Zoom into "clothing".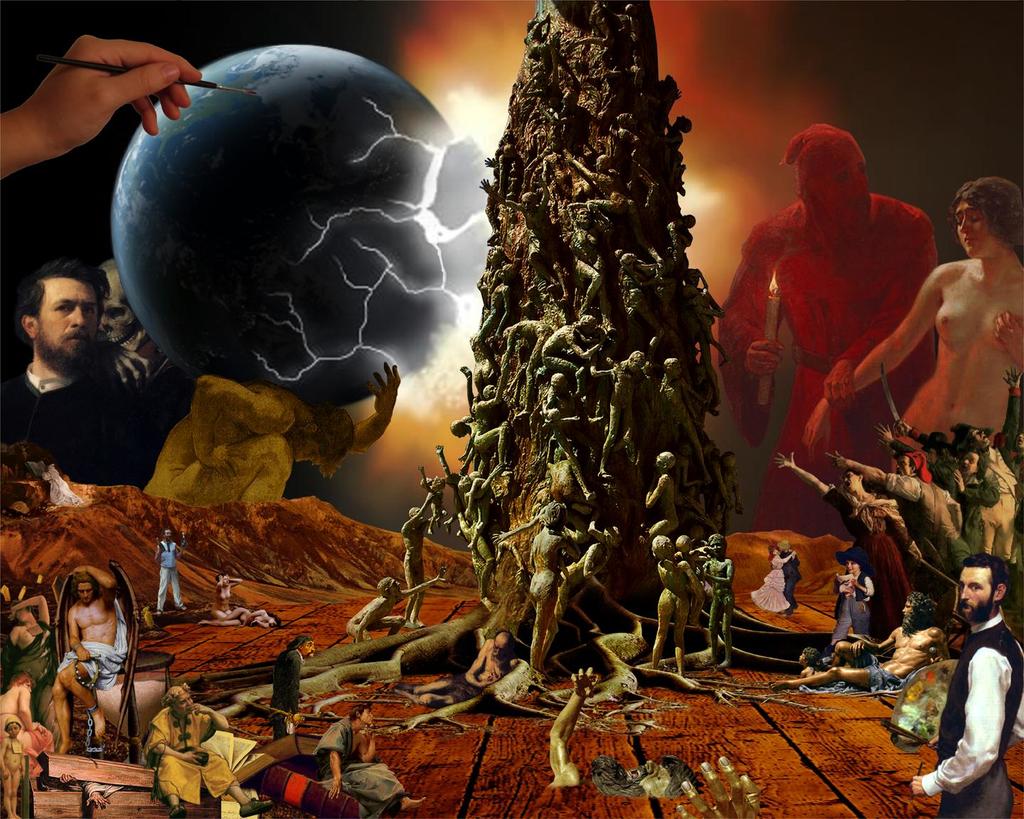
Zoom target: (274, 640, 301, 742).
